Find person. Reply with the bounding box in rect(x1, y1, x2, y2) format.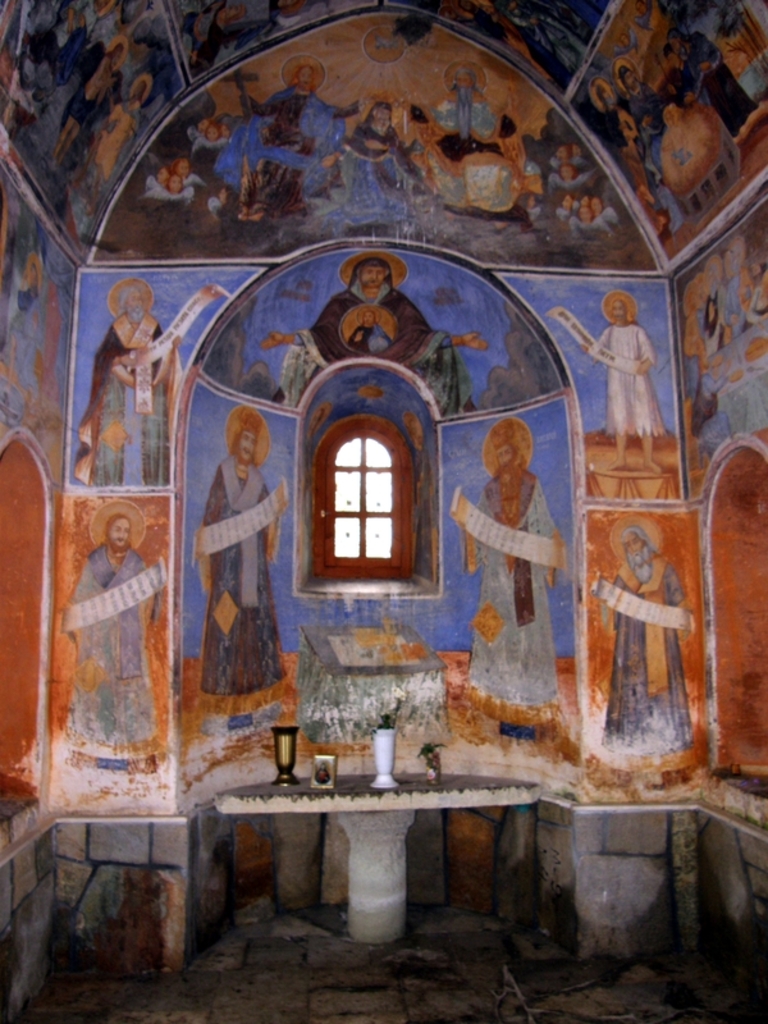
rect(197, 406, 289, 713).
